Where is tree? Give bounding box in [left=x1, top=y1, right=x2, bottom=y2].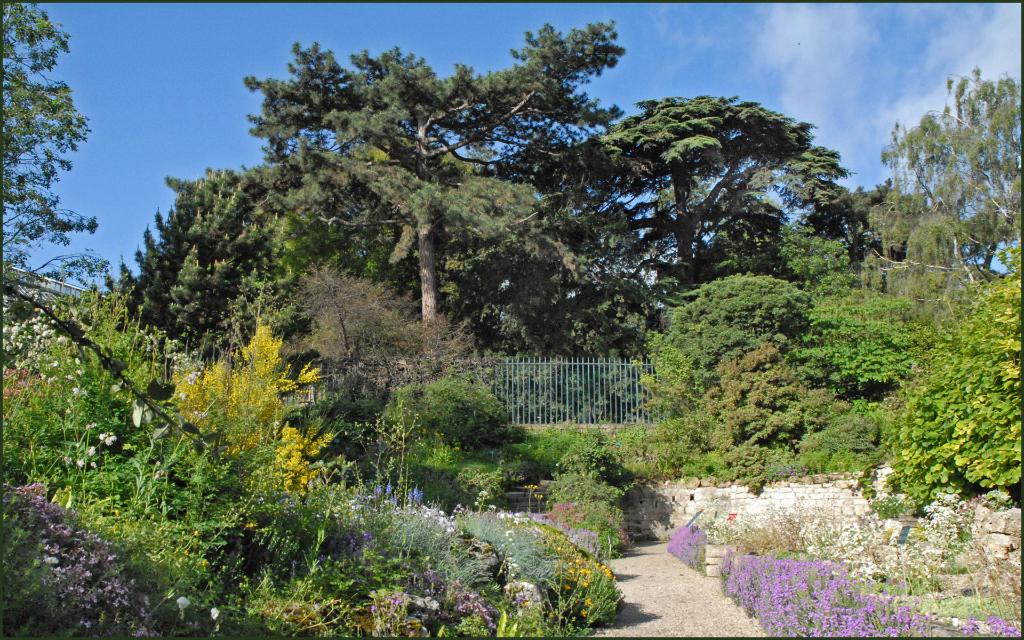
[left=868, top=61, right=1023, bottom=540].
